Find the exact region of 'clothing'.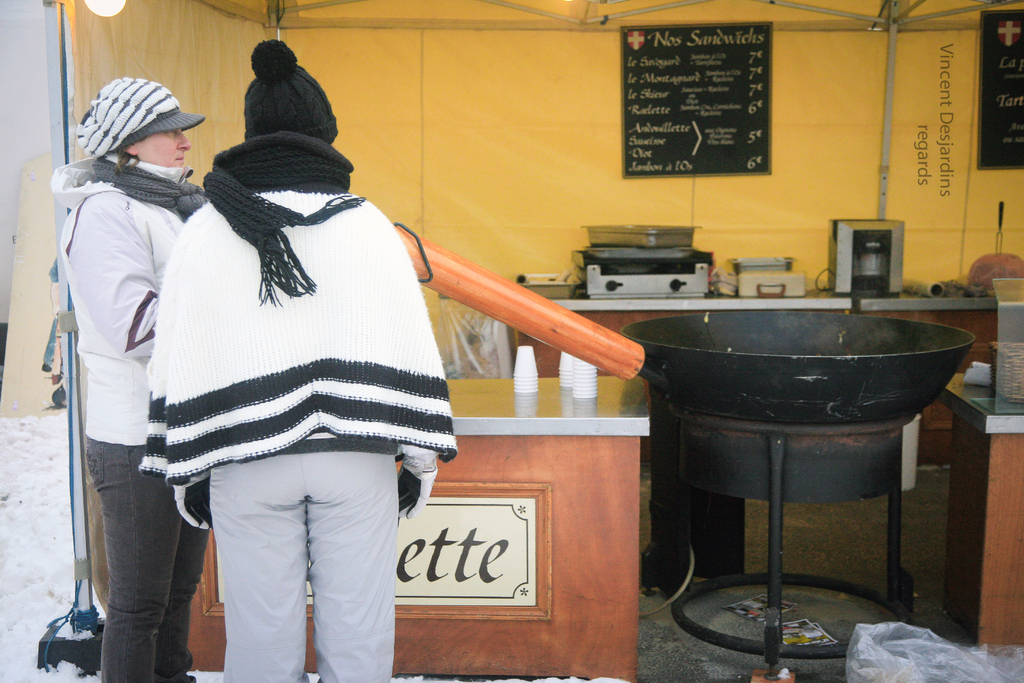
Exact region: [84,431,209,682].
